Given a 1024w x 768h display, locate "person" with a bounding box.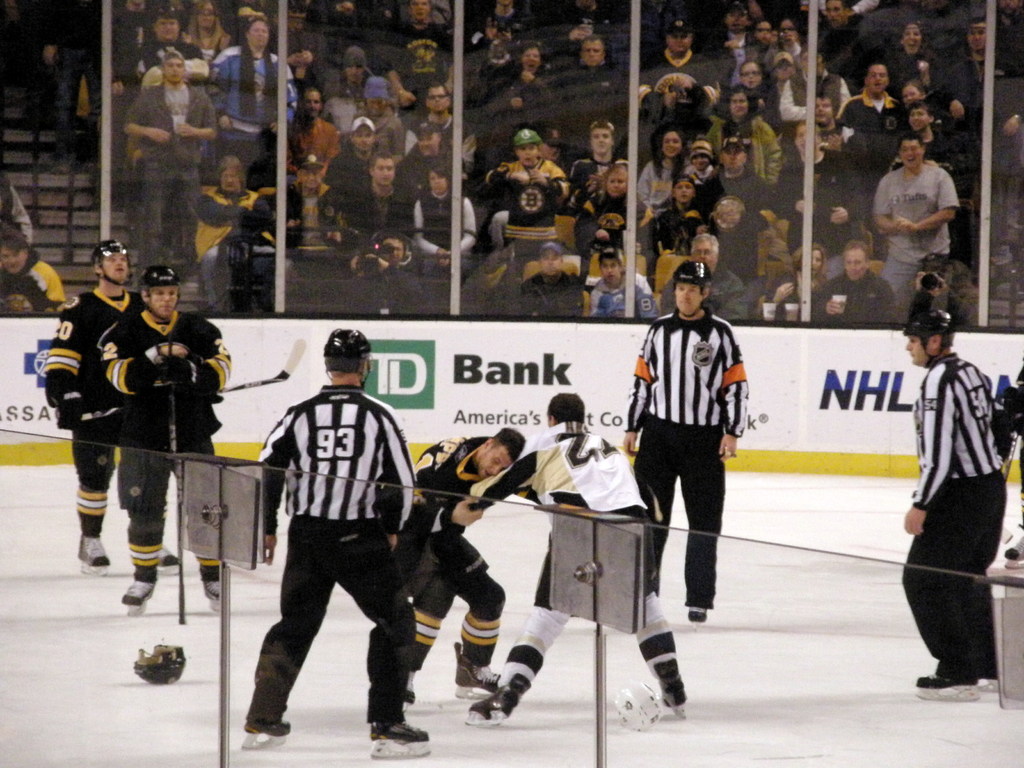
Located: 483:125:570:249.
